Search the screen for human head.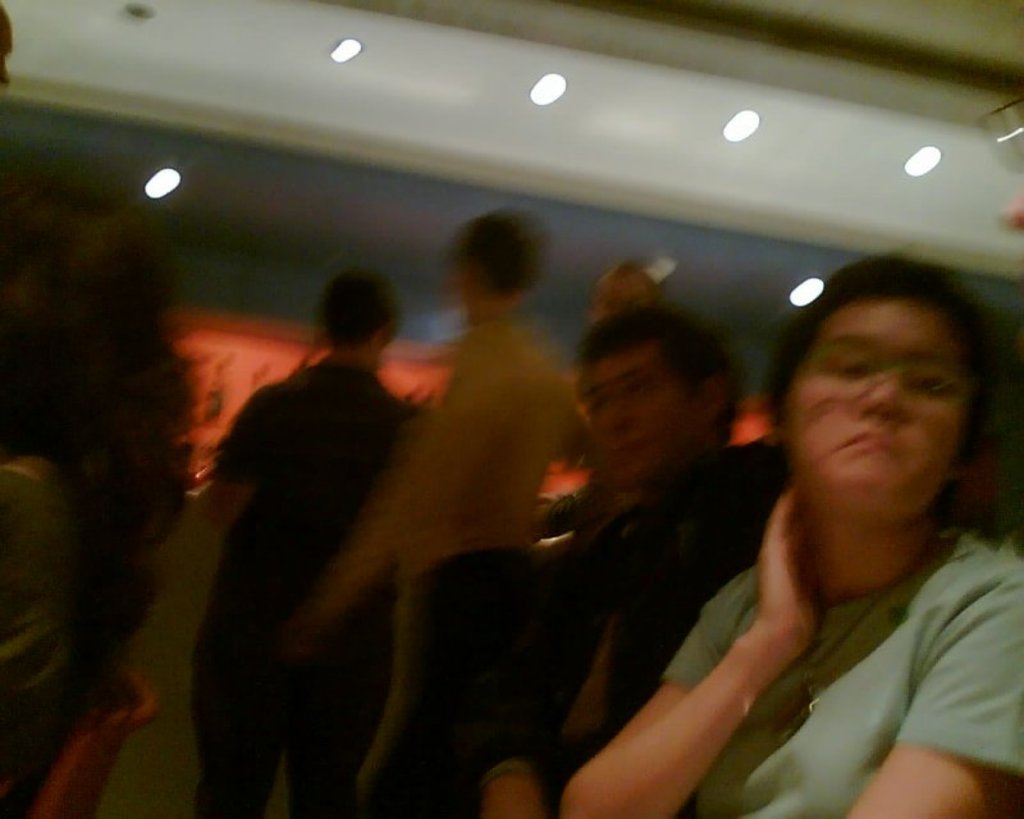
Found at 315:273:411:354.
